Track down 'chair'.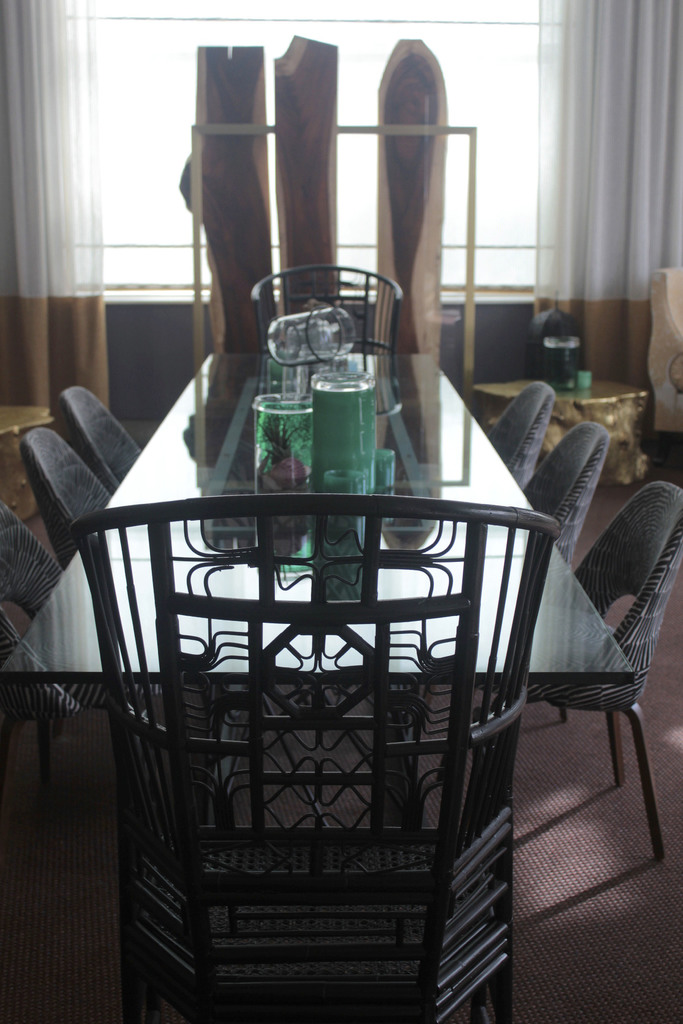
Tracked to [x1=52, y1=383, x2=141, y2=496].
